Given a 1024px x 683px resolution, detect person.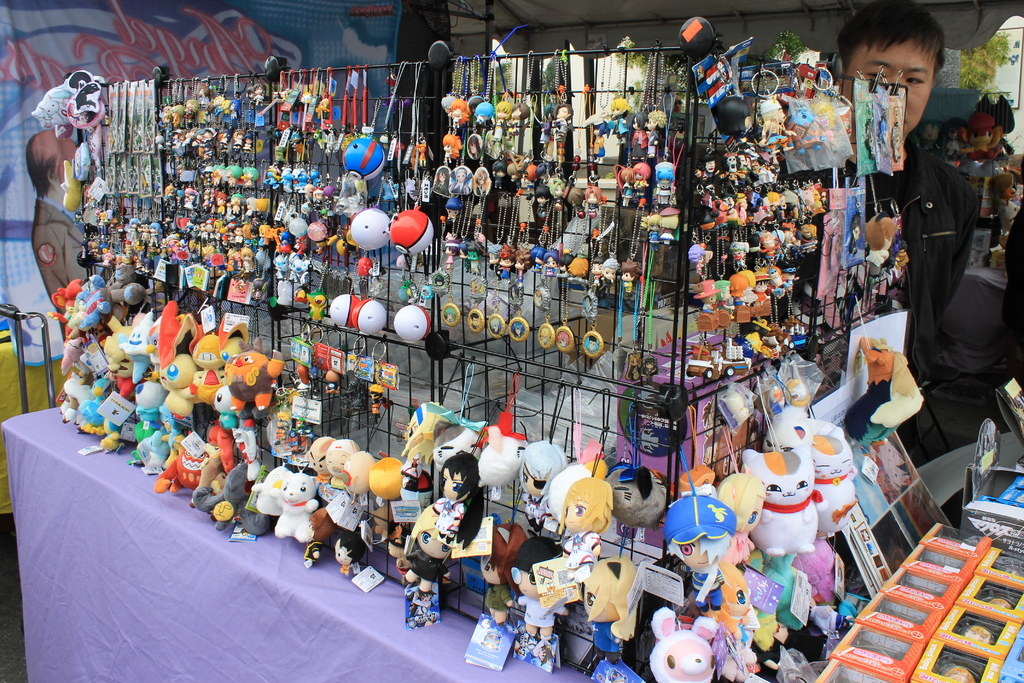
crop(247, 86, 255, 103).
